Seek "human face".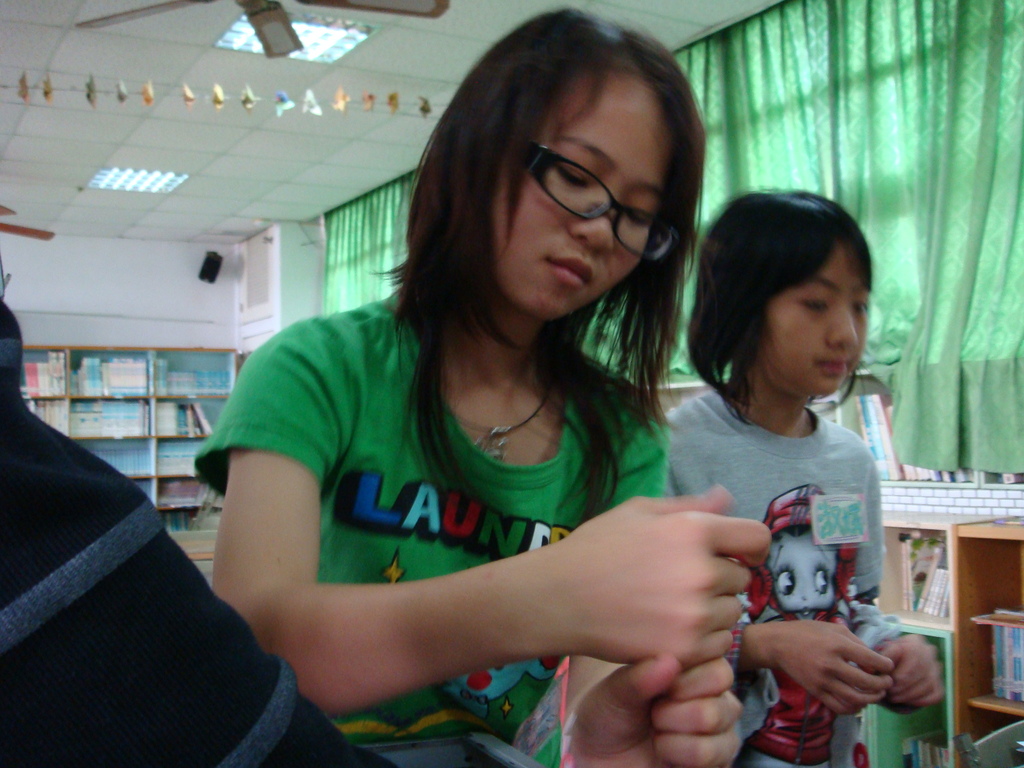
x1=493 y1=75 x2=671 y2=319.
